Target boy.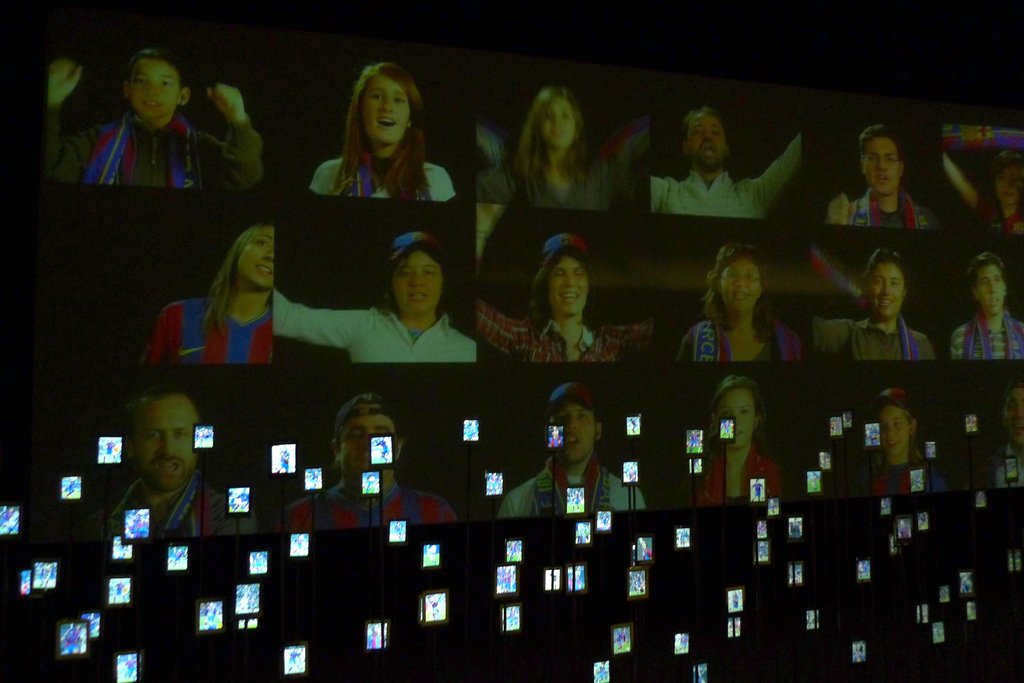
Target region: (650,102,801,218).
